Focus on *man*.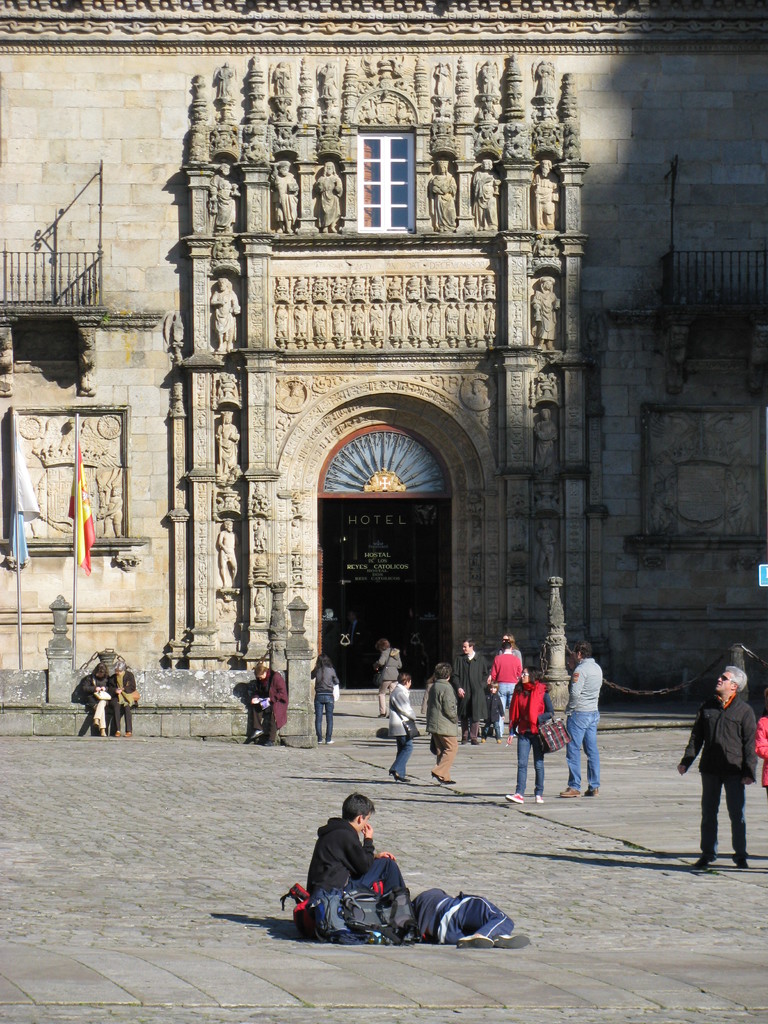
Focused at pyautogui.locateOnScreen(464, 301, 480, 332).
